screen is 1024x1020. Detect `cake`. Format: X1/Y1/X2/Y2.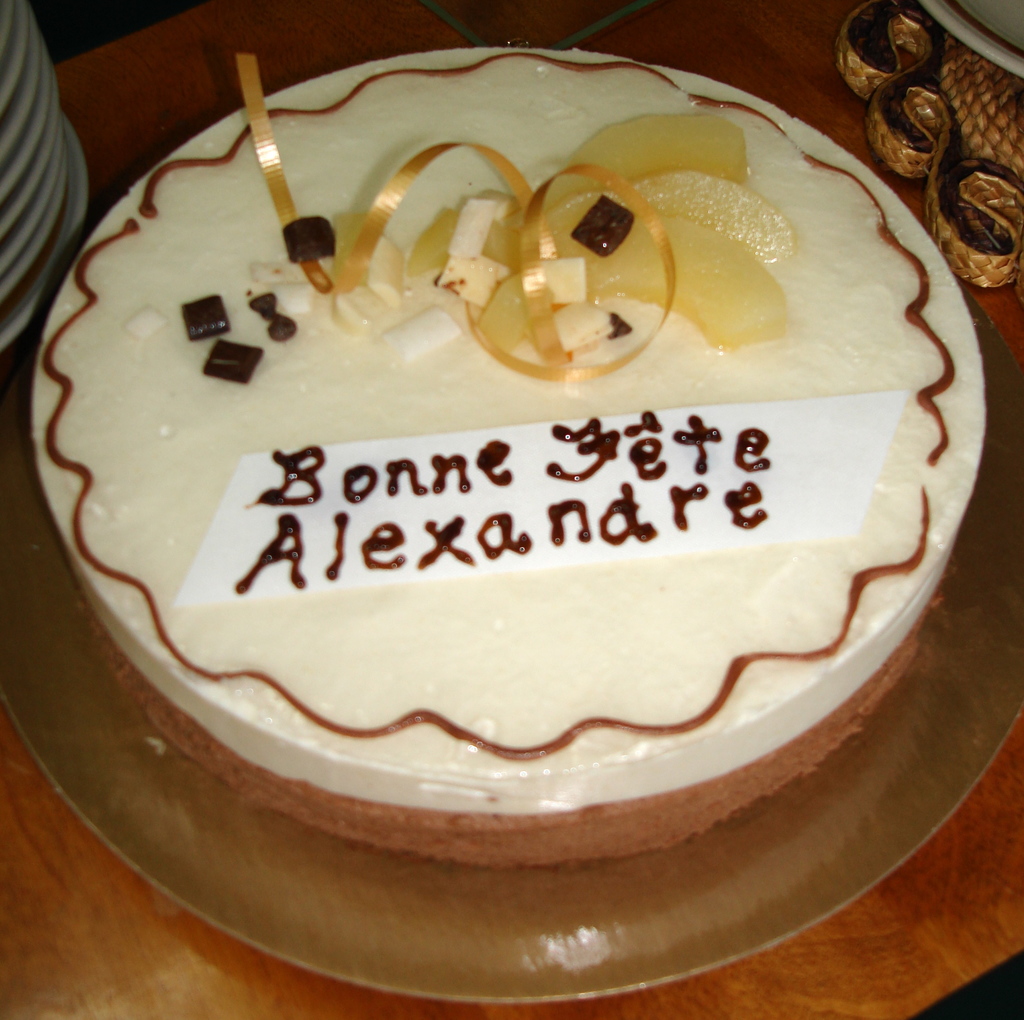
26/39/1002/864.
